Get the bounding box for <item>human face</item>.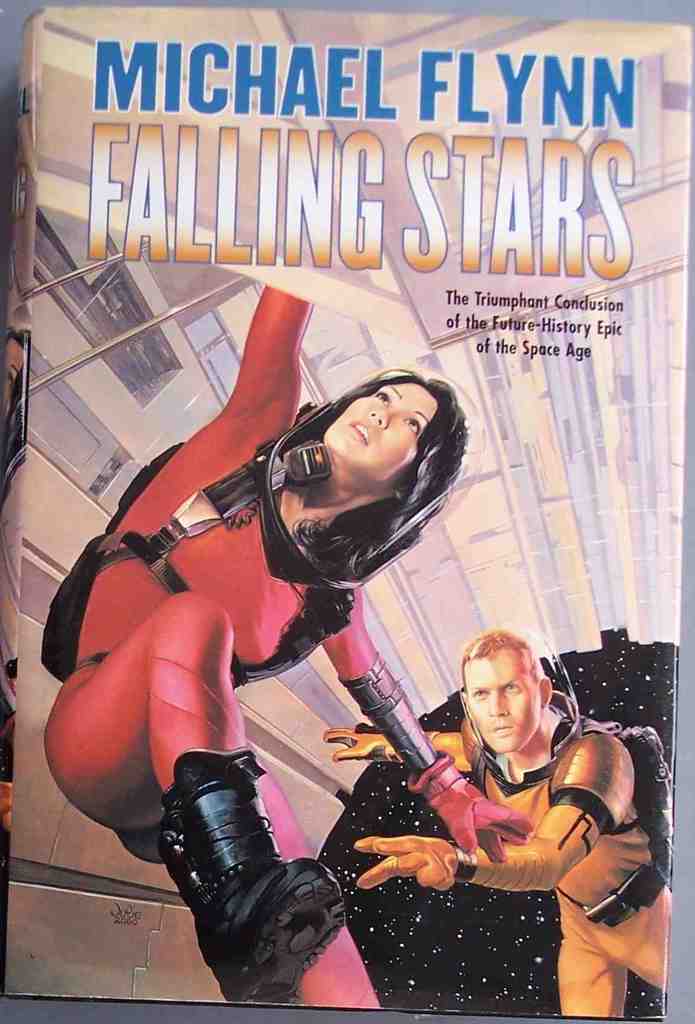
[322, 385, 436, 490].
